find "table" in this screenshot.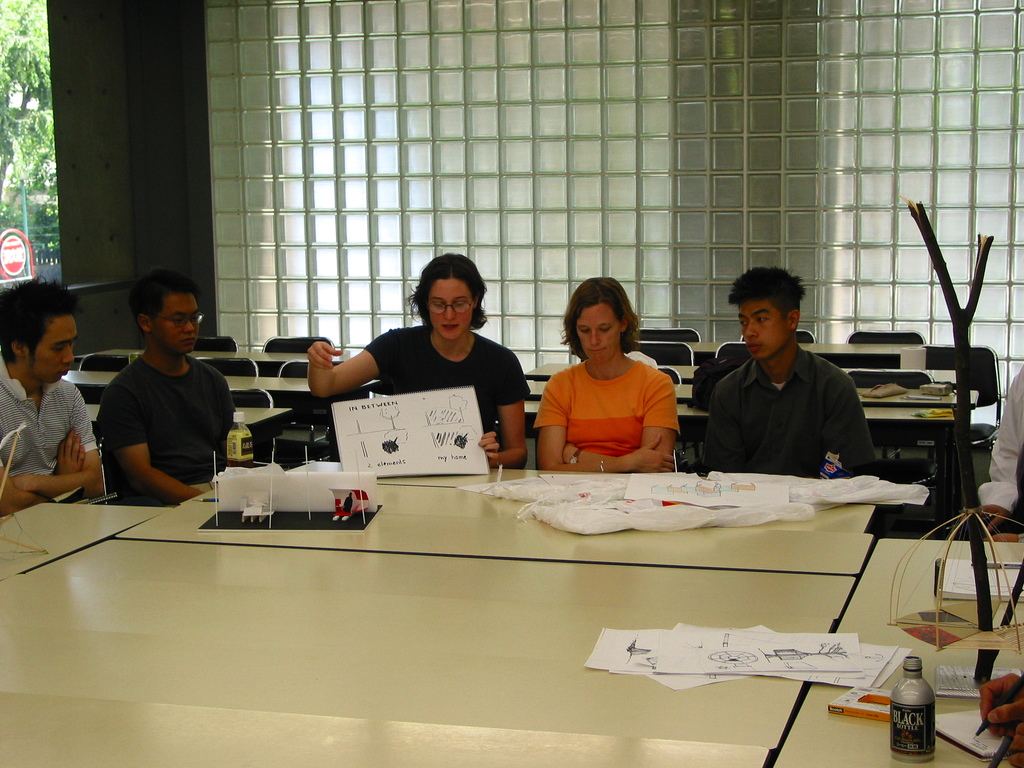
The bounding box for "table" is (left=518, top=404, right=950, bottom=534).
